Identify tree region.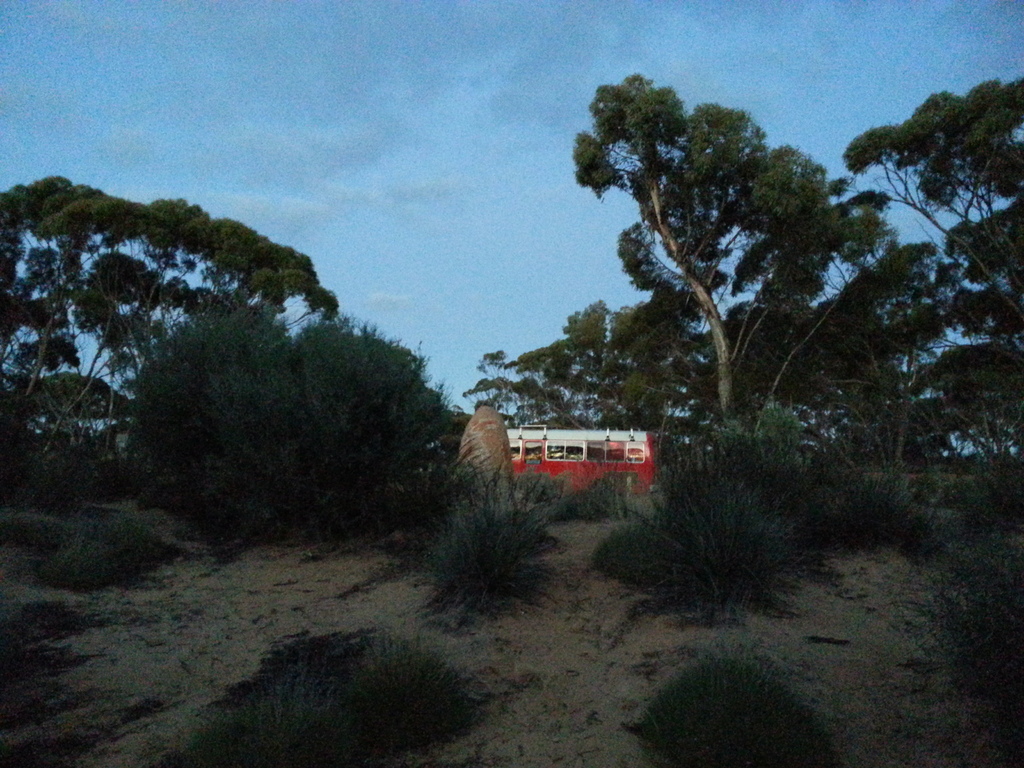
Region: 377, 442, 589, 618.
